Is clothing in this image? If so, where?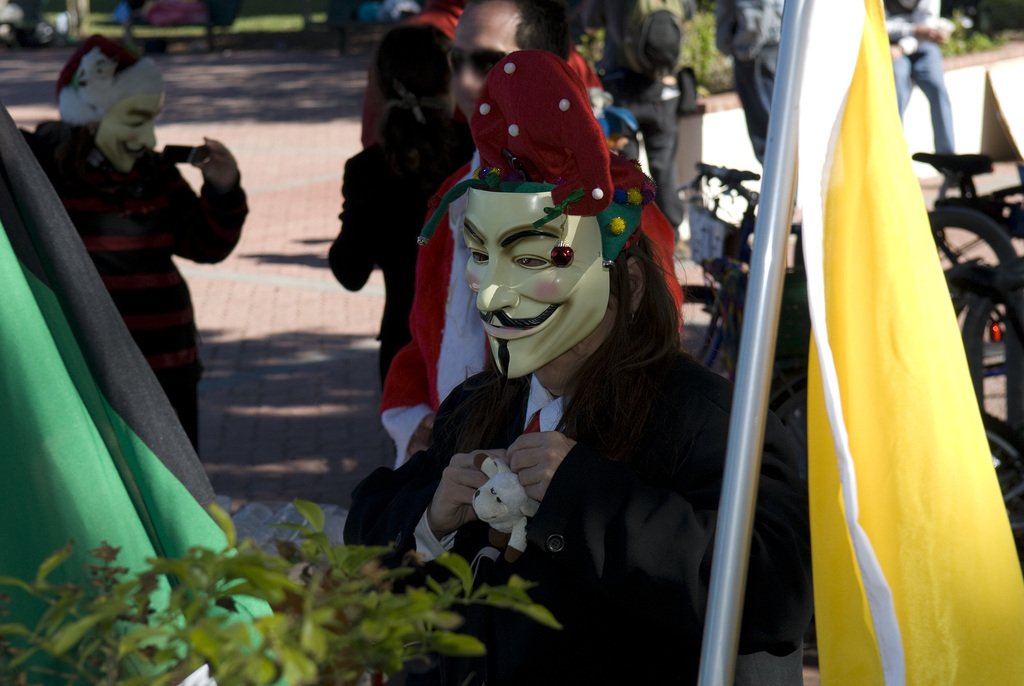
Yes, at [left=378, top=133, right=675, bottom=460].
